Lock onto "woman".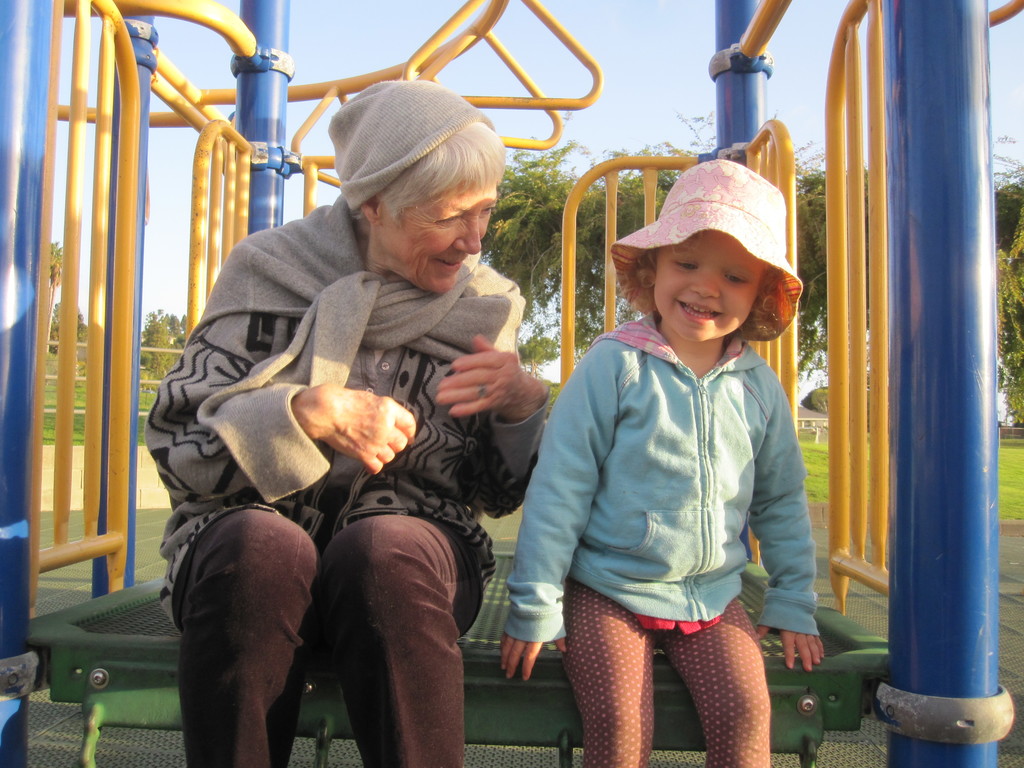
Locked: x1=144 y1=77 x2=552 y2=767.
